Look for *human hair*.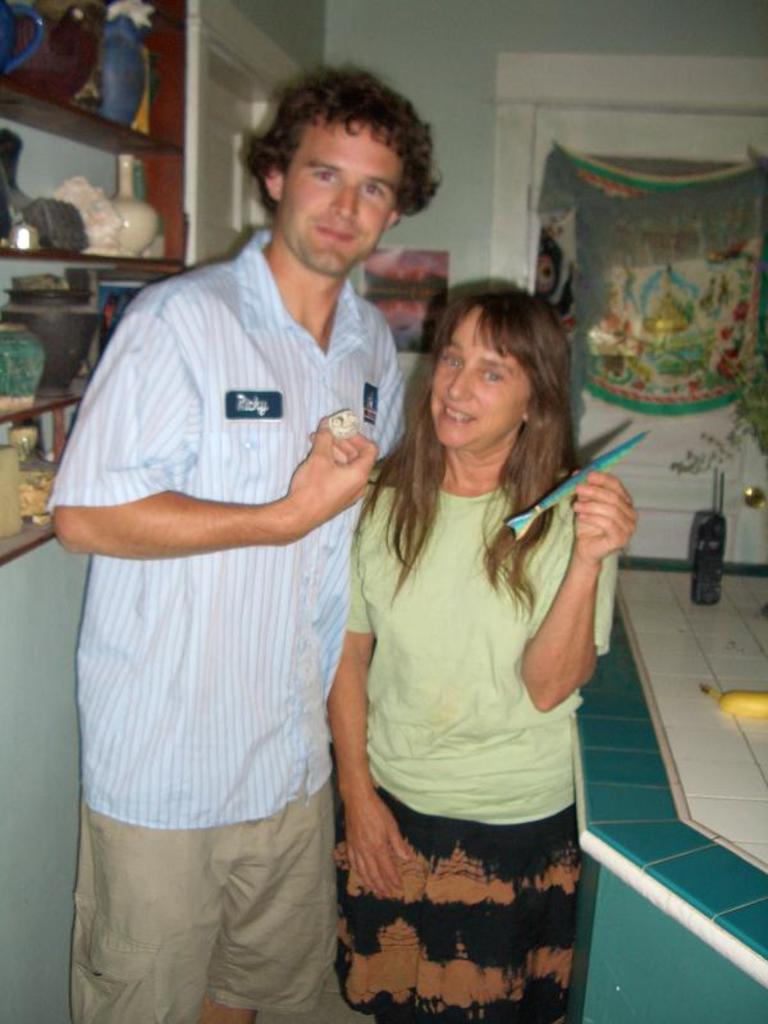
Found: [243,64,452,200].
